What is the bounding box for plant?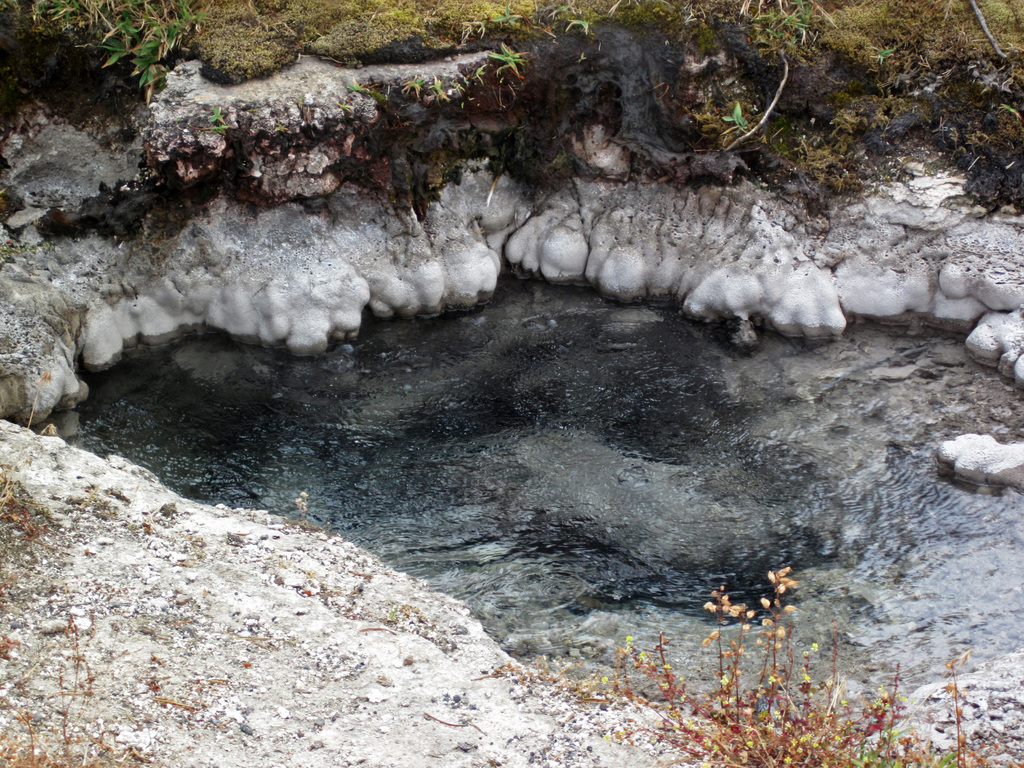
<box>207,104,226,125</box>.
